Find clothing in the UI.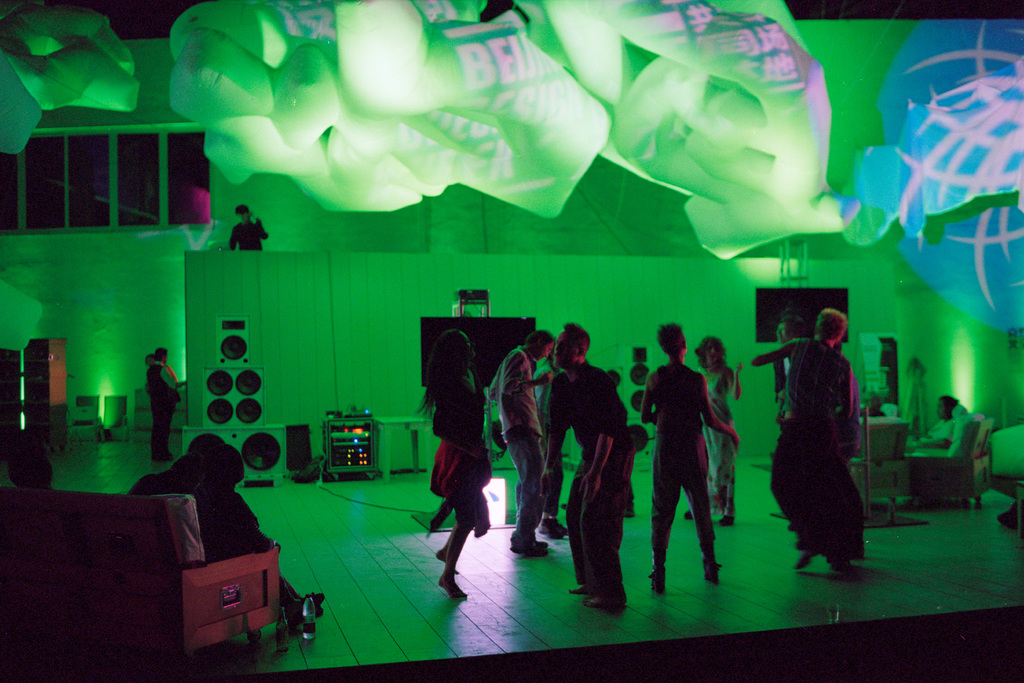
UI element at pyautogui.locateOnScreen(425, 383, 496, 560).
